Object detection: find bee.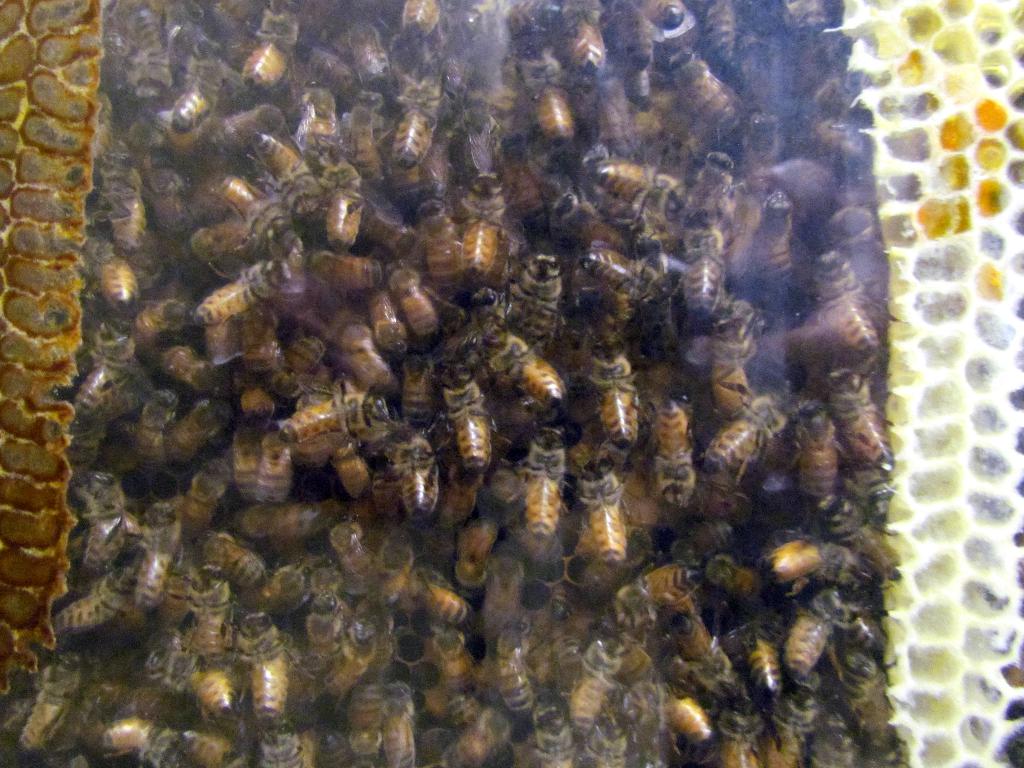
locate(491, 605, 543, 712).
